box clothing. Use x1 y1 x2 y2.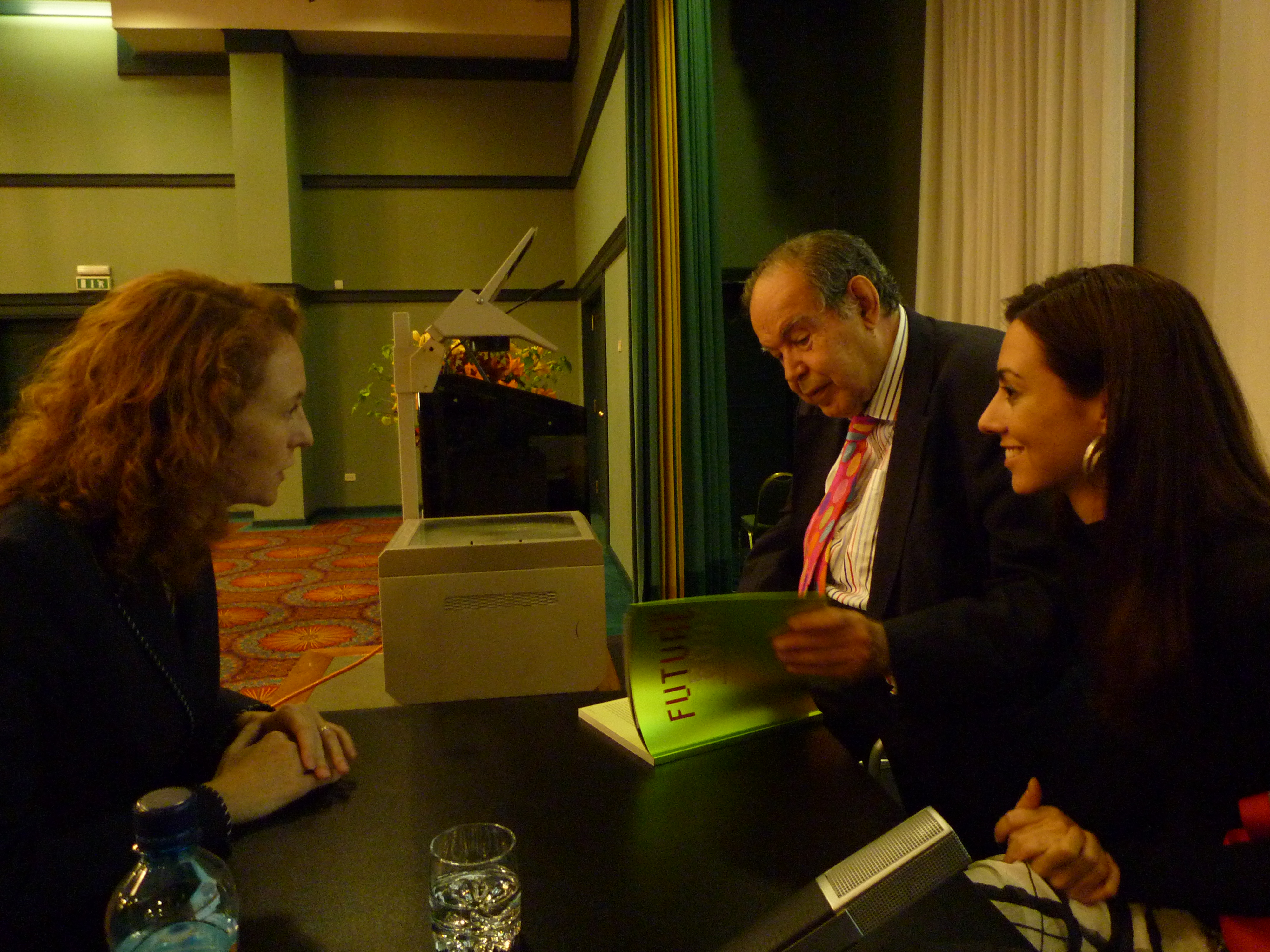
235 96 339 243.
